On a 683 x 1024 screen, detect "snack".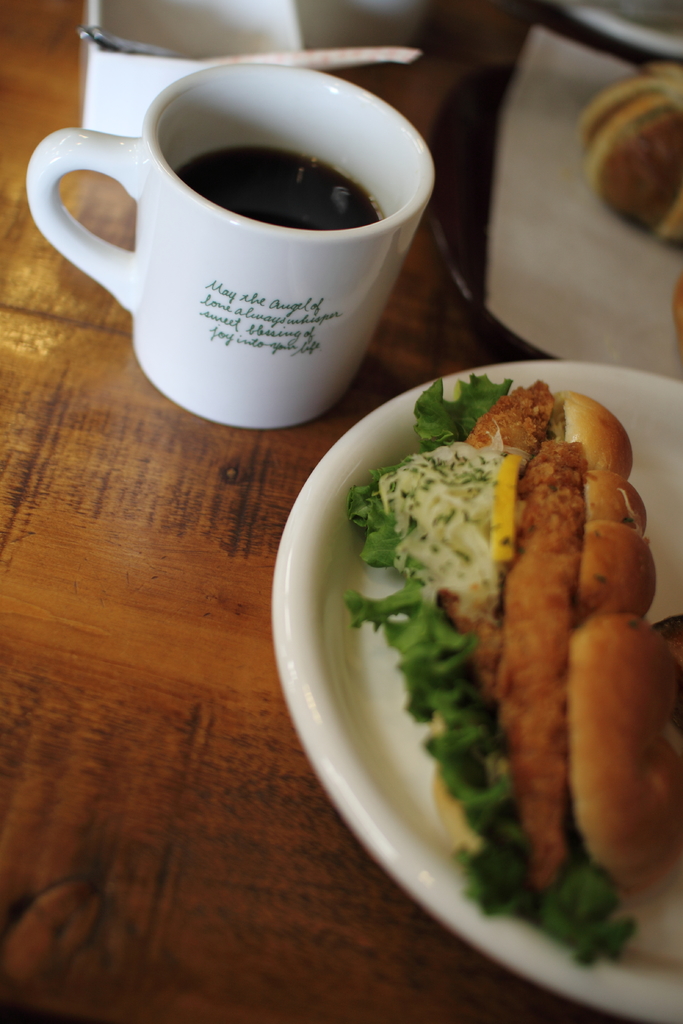
{"x1": 576, "y1": 65, "x2": 682, "y2": 212}.
